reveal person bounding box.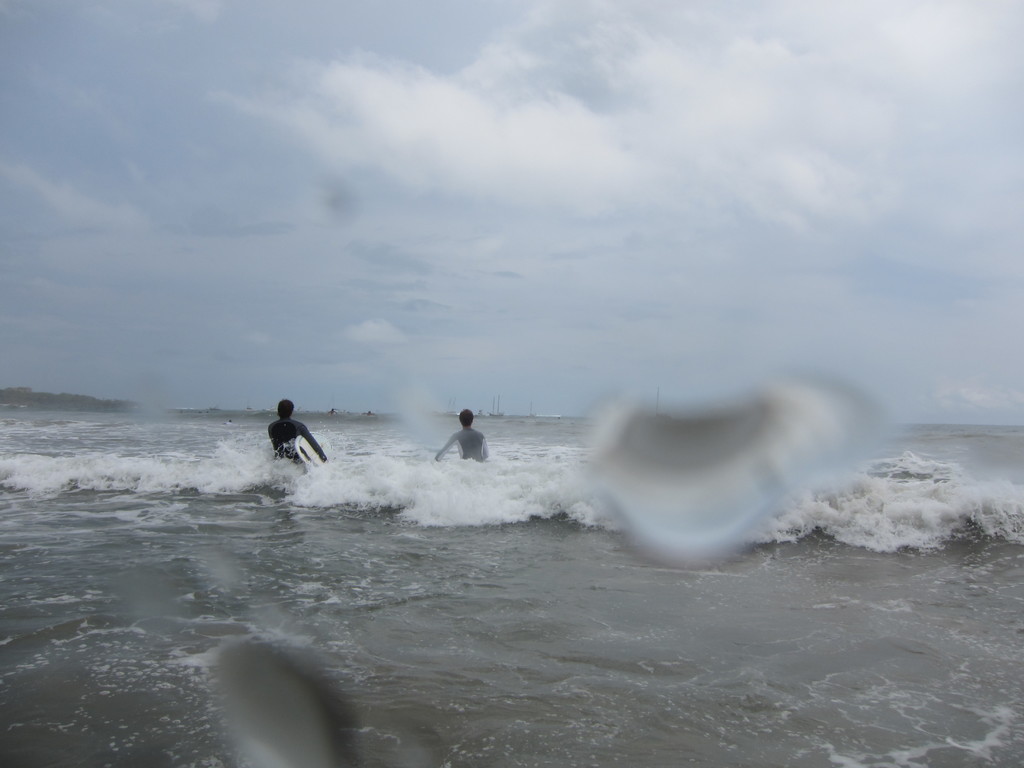
Revealed: crop(267, 400, 330, 470).
